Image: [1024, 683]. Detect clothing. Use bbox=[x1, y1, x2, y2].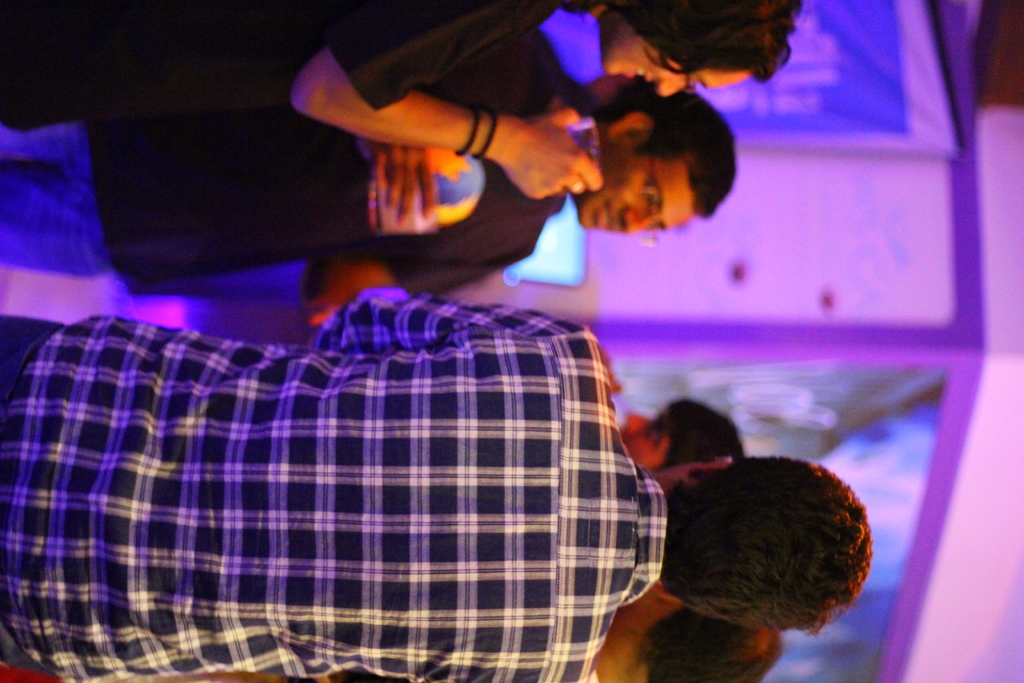
bbox=[585, 667, 601, 682].
